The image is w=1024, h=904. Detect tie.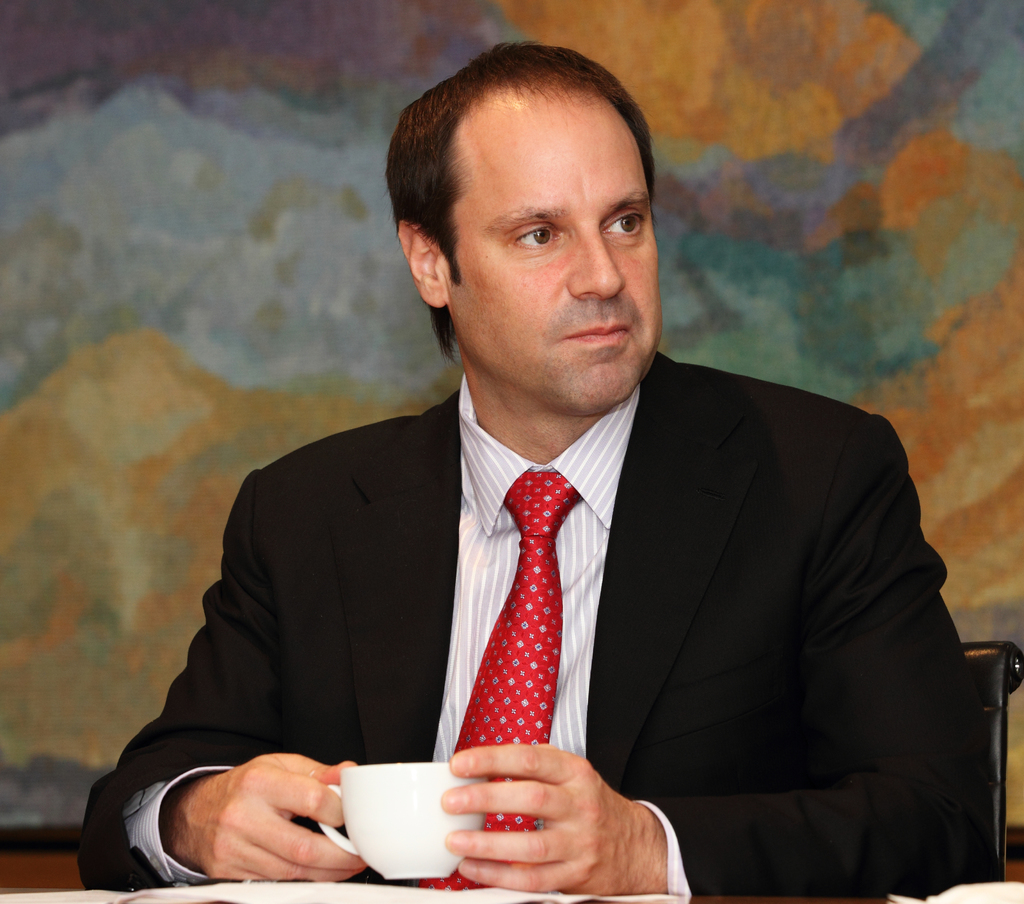
Detection: rect(420, 472, 574, 891).
